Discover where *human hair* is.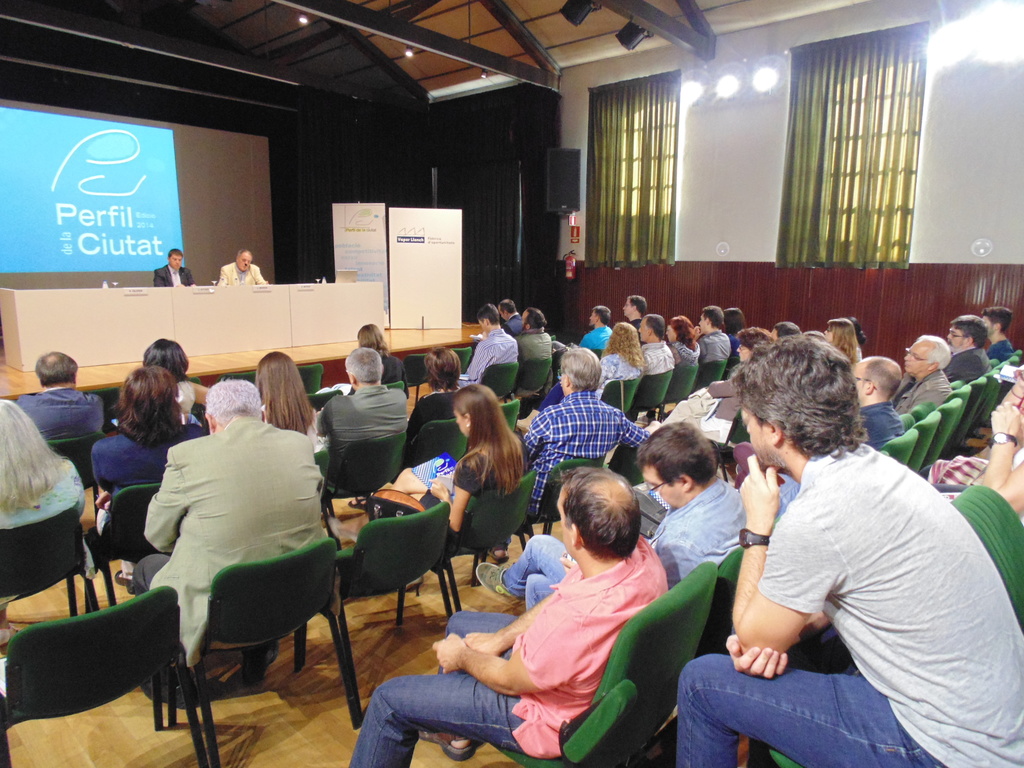
Discovered at [589, 305, 608, 325].
